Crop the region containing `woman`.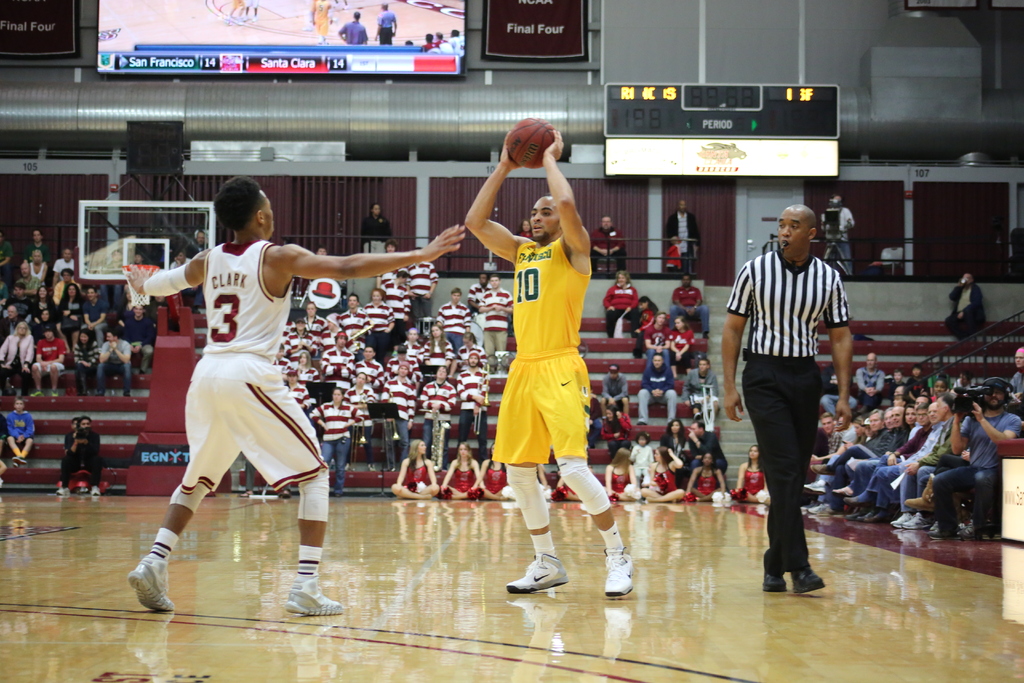
Crop region: [56, 281, 79, 347].
